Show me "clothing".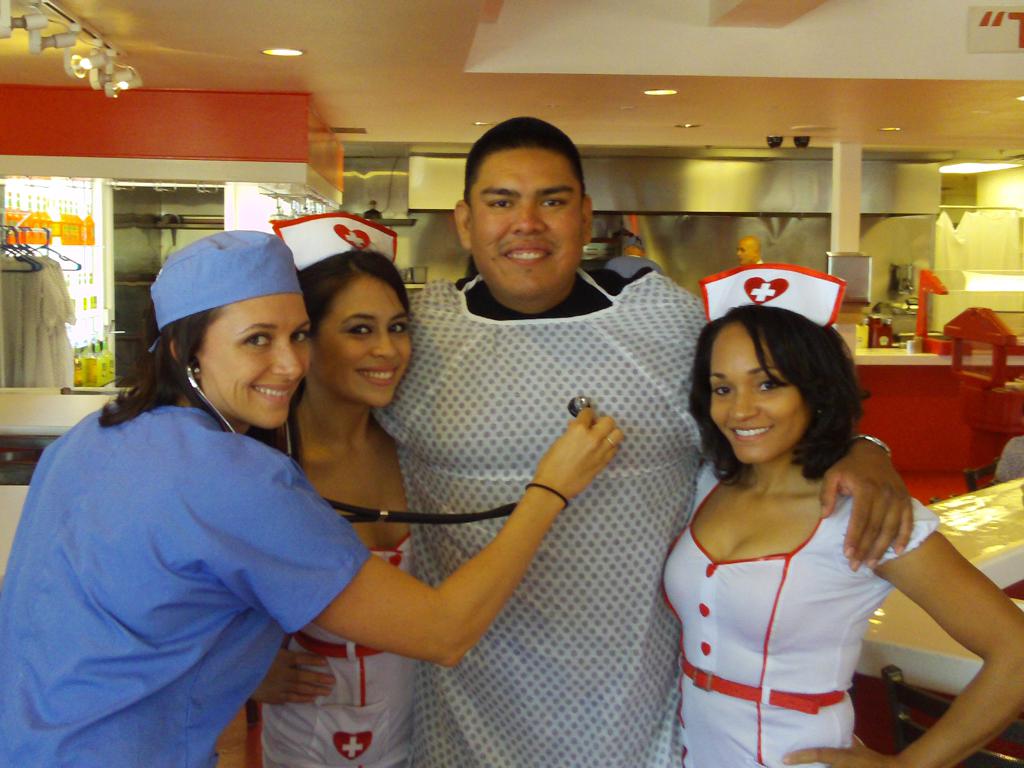
"clothing" is here: select_region(1, 225, 364, 766).
